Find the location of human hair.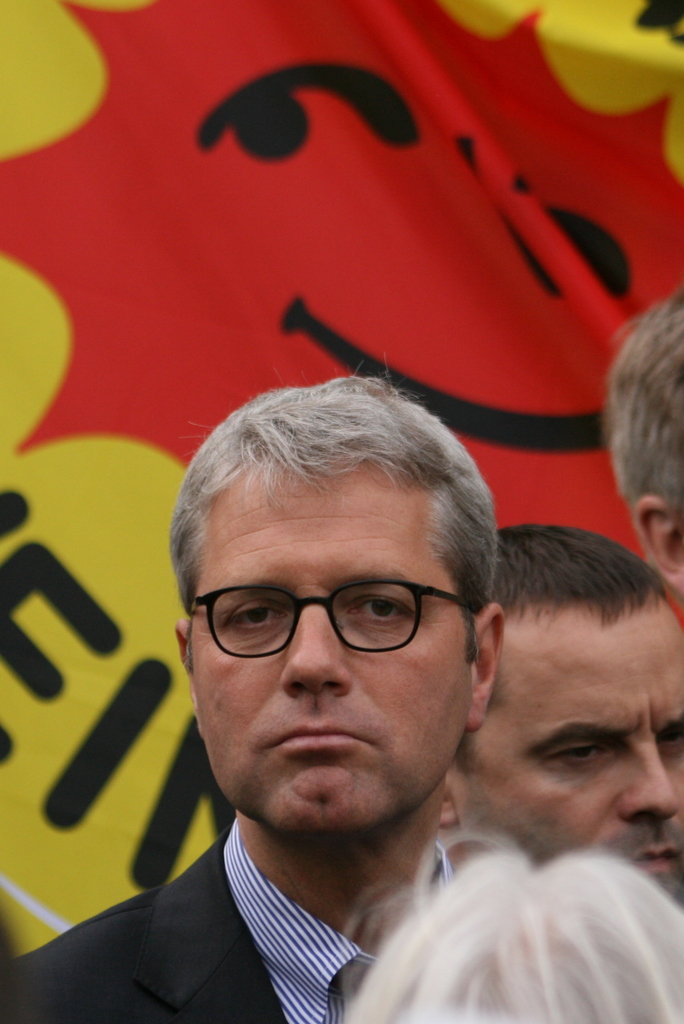
Location: [157,409,526,715].
